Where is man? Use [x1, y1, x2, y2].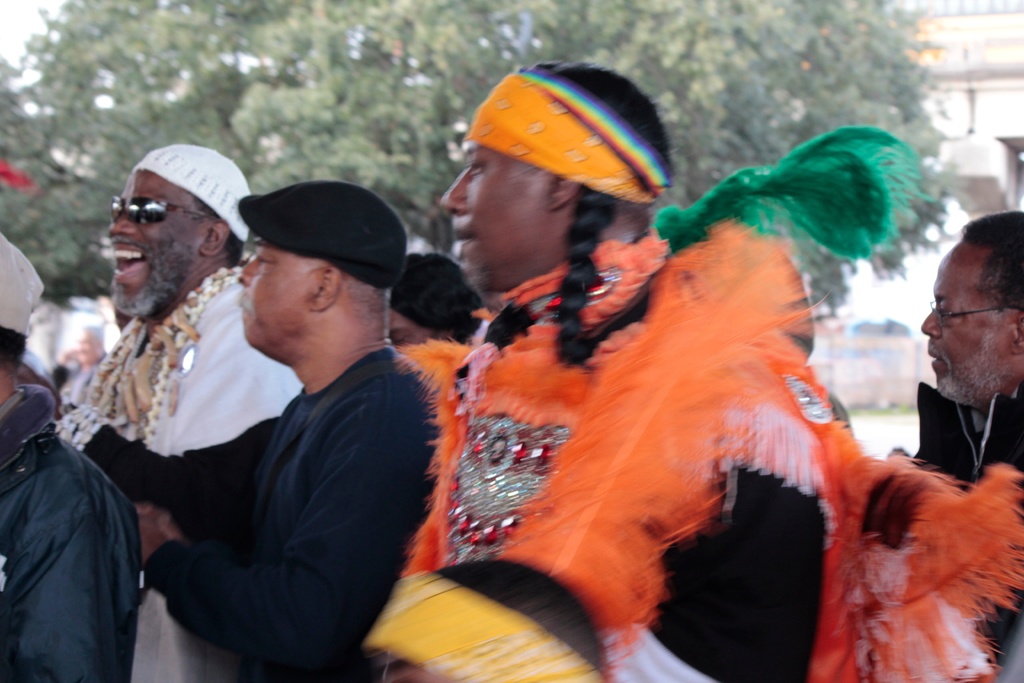
[67, 177, 437, 681].
